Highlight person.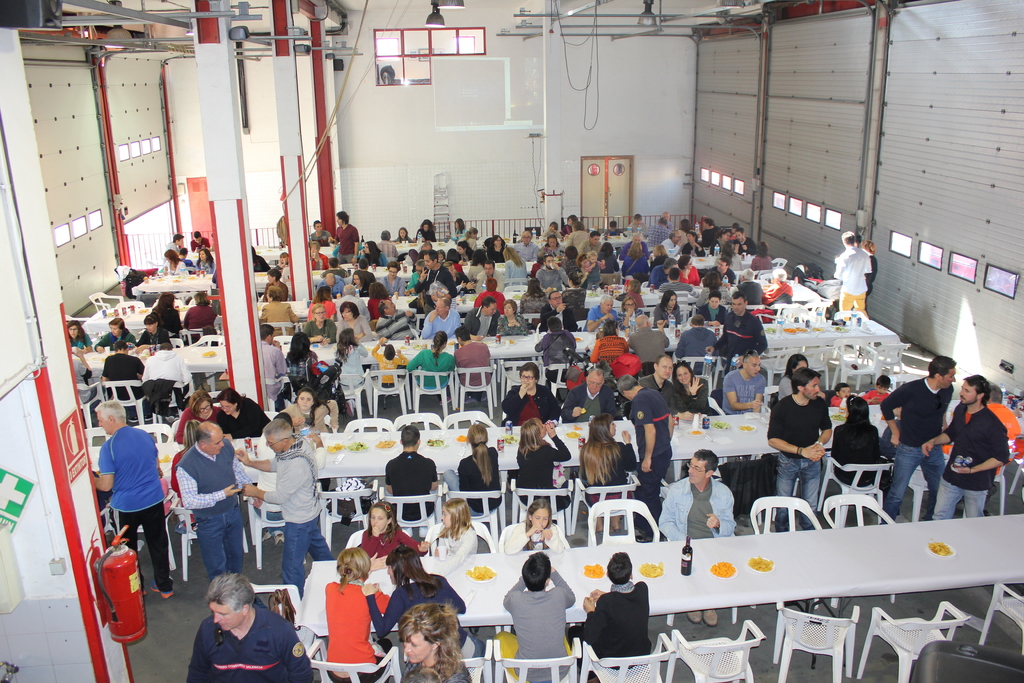
Highlighted region: bbox=(381, 263, 406, 298).
